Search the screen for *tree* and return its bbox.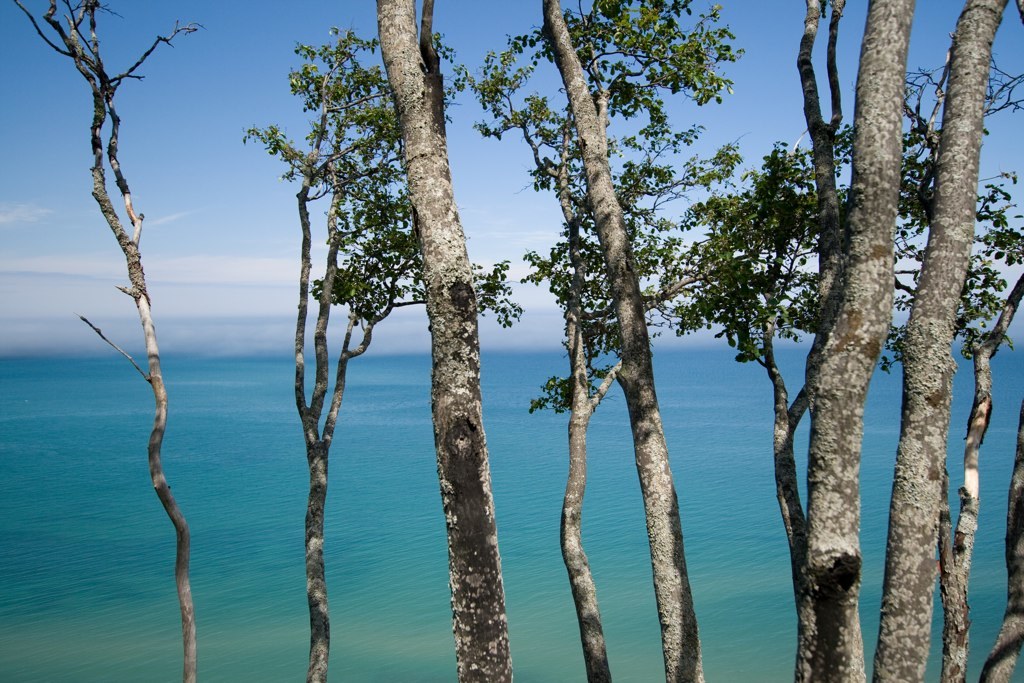
Found: 237,21,515,682.
